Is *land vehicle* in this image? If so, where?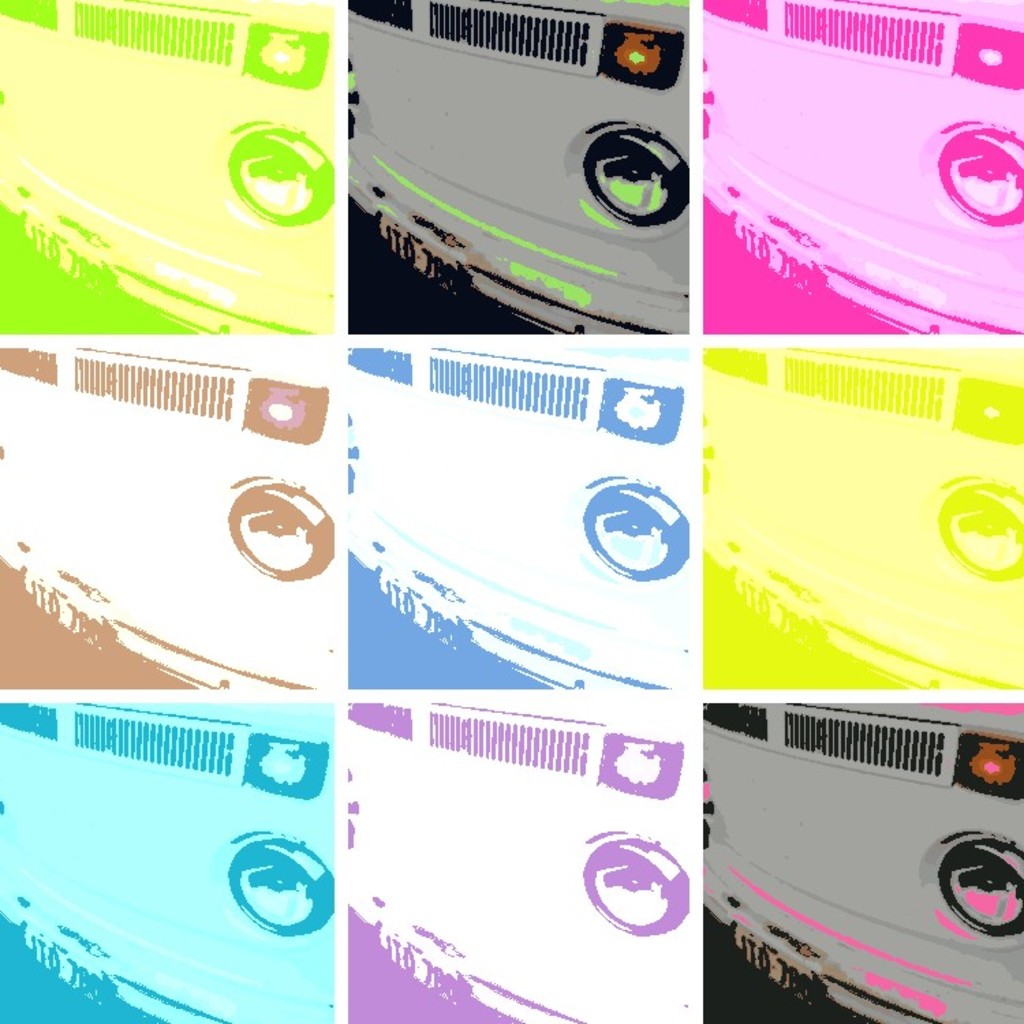
Yes, at bbox(702, 0, 1023, 333).
